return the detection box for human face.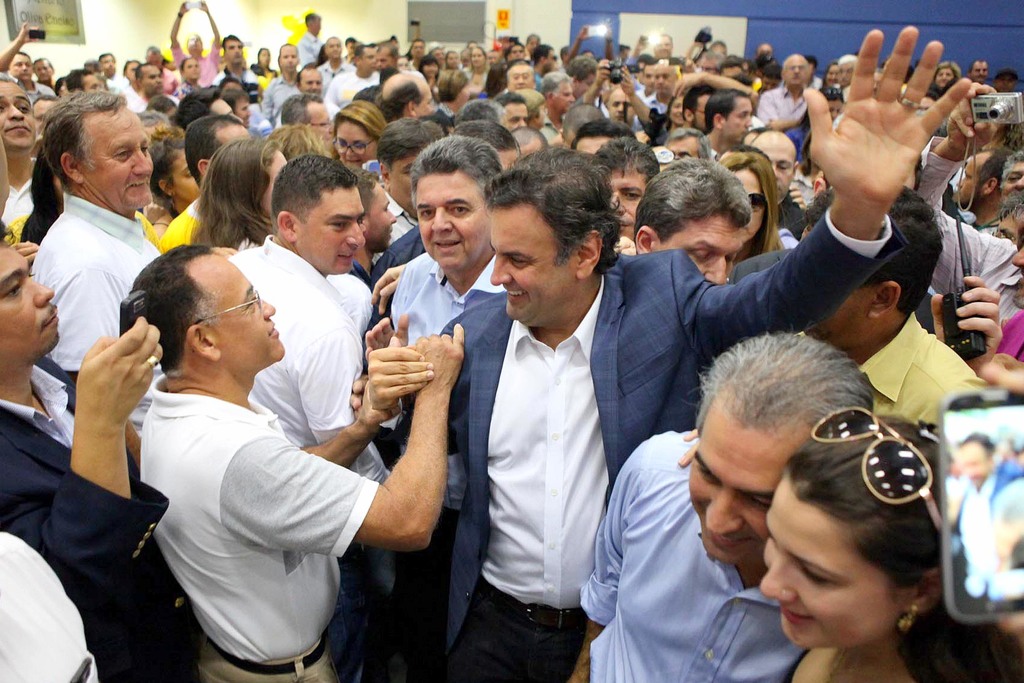
left=100, top=53, right=116, bottom=73.
